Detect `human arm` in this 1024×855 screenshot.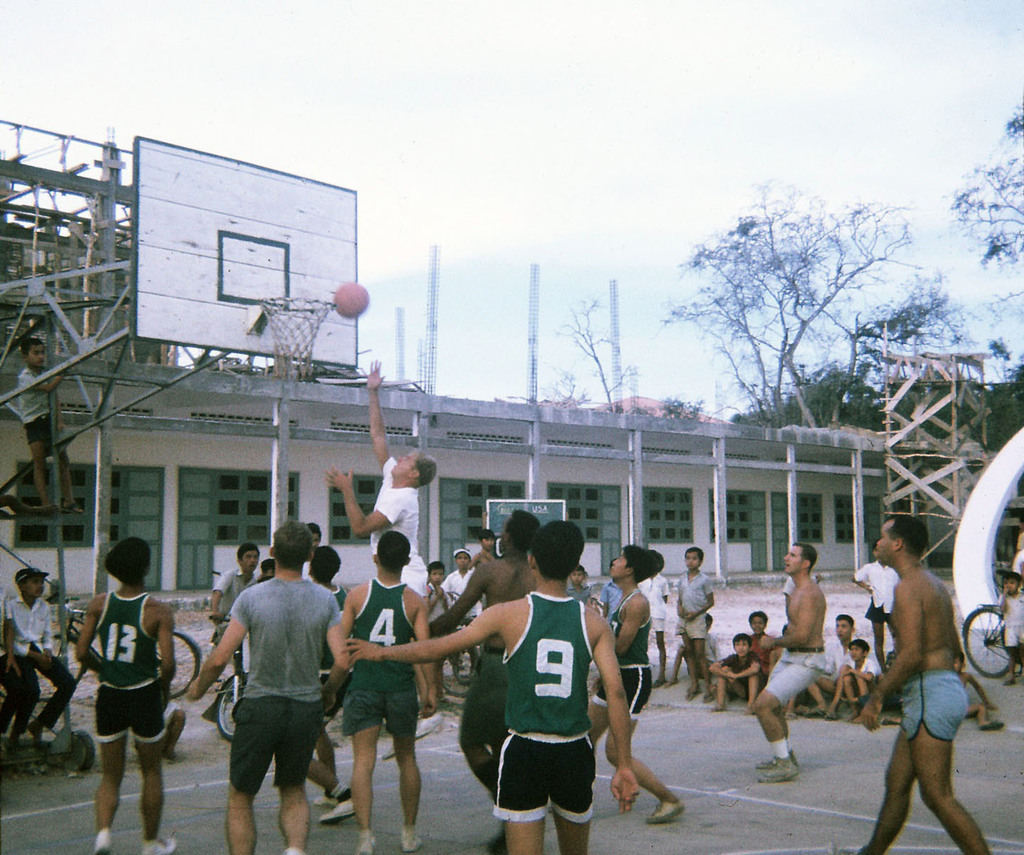
Detection: 709/651/730/680.
